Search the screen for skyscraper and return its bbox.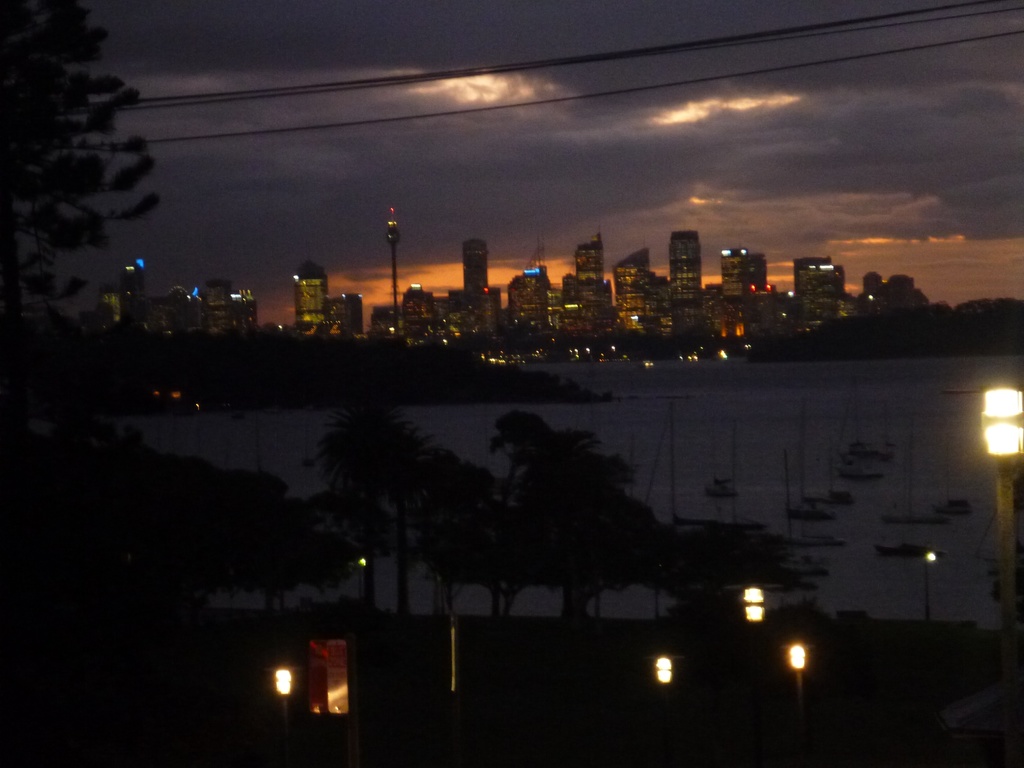
Found: box(463, 234, 492, 312).
